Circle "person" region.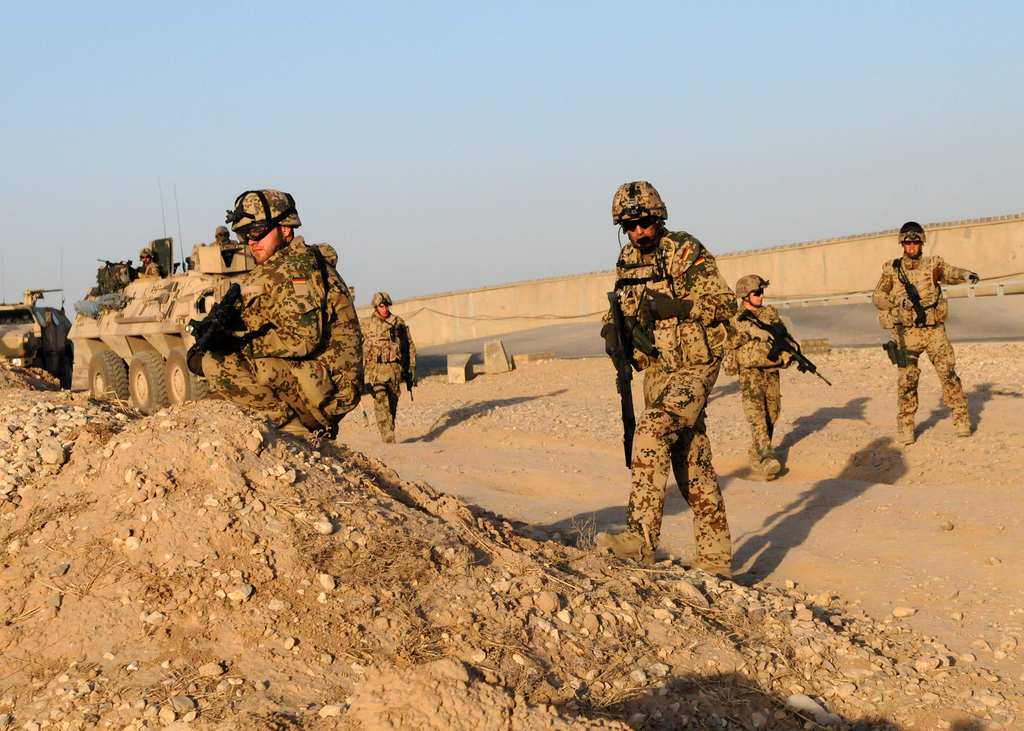
Region: bbox=[602, 179, 729, 595].
